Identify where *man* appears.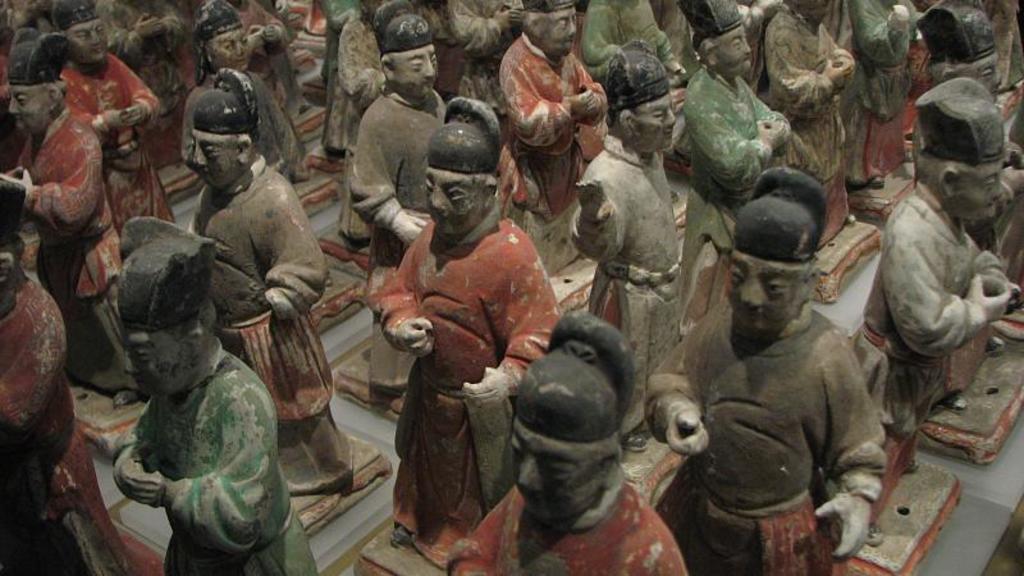
Appears at region(645, 166, 900, 563).
